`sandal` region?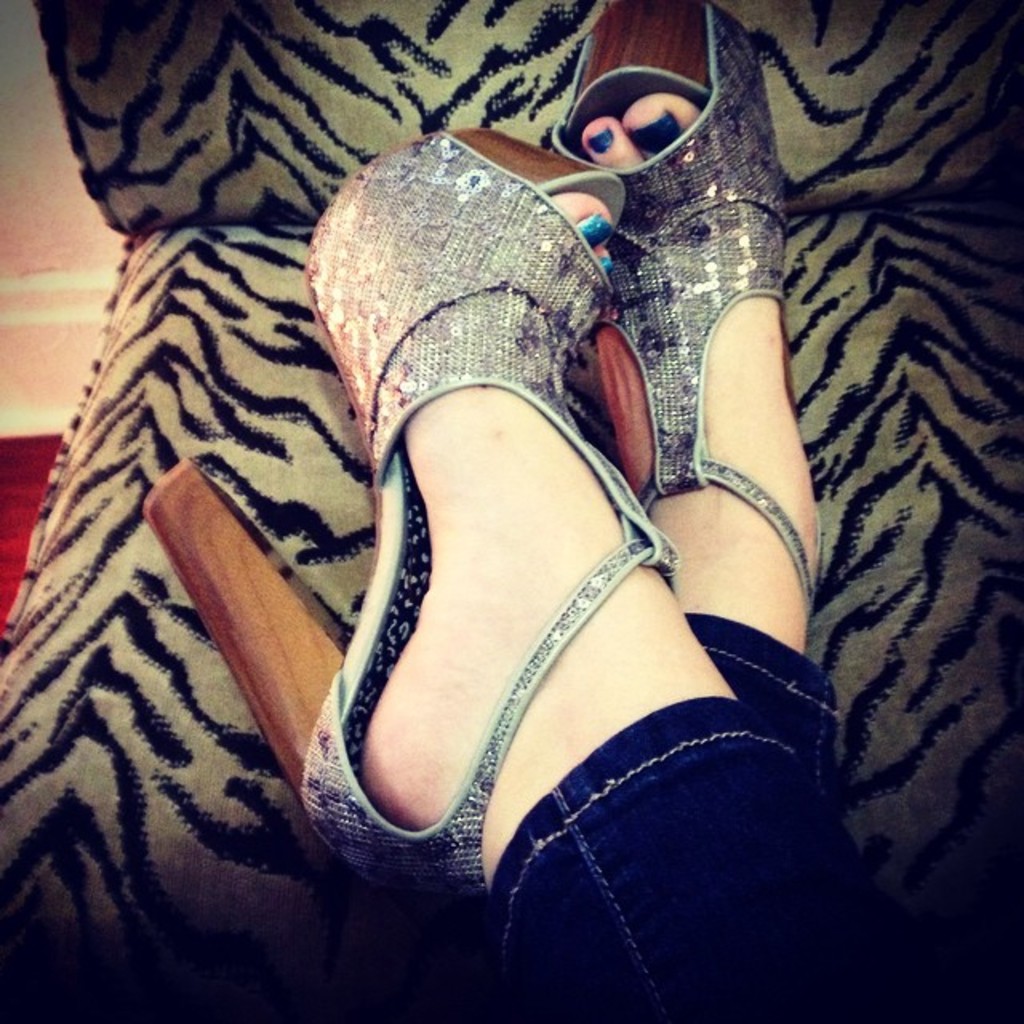
<box>547,5,824,634</box>
